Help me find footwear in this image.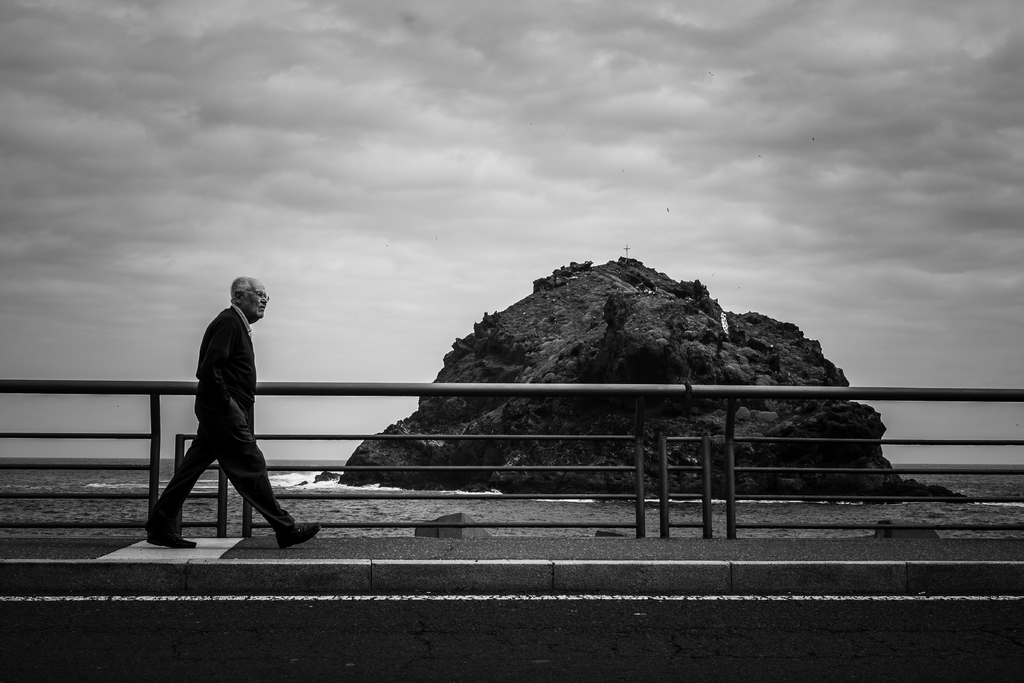
Found it: locate(281, 523, 322, 548).
